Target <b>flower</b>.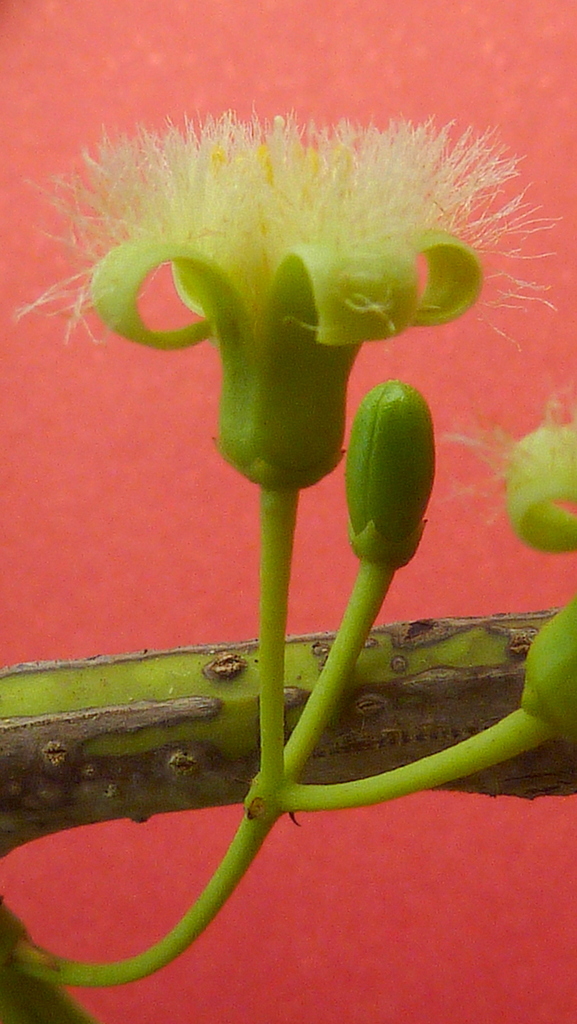
Target region: [left=49, top=82, right=525, bottom=700].
